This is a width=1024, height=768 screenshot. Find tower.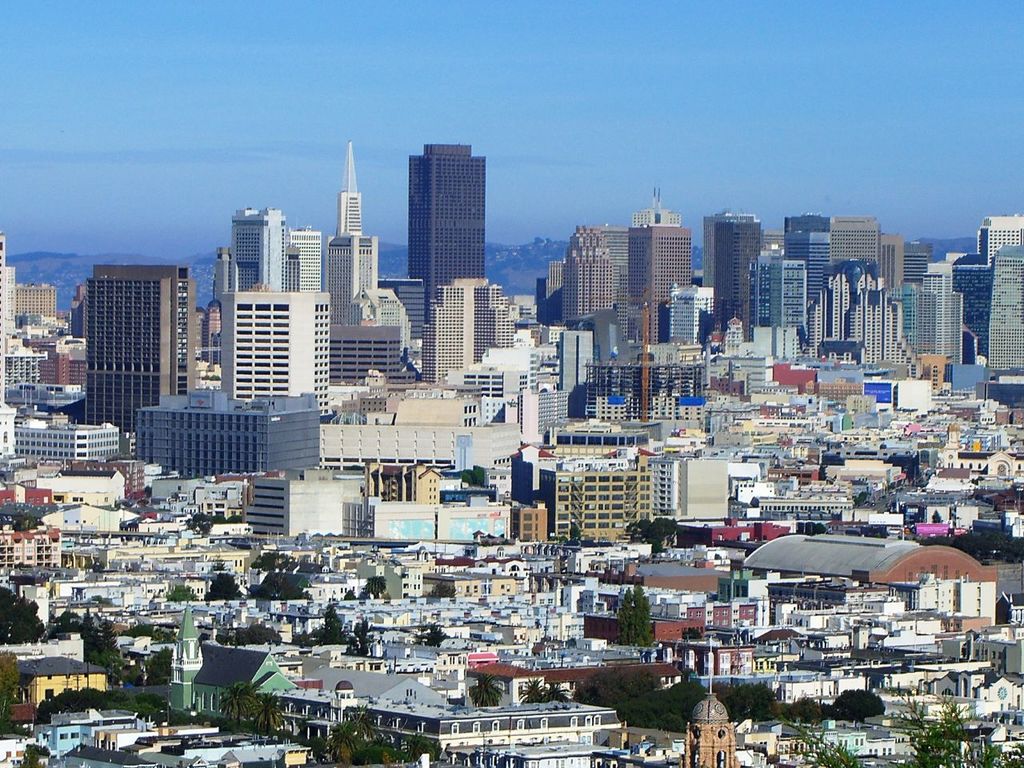
Bounding box: 219/286/335/416.
